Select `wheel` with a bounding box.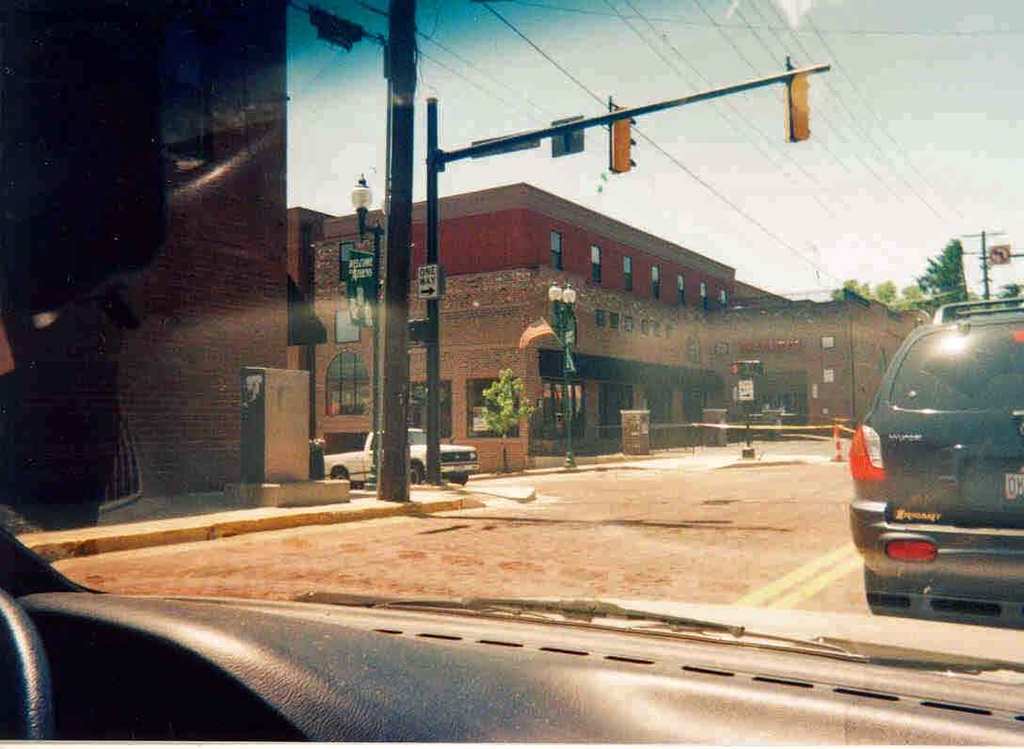
left=333, top=470, right=348, bottom=482.
